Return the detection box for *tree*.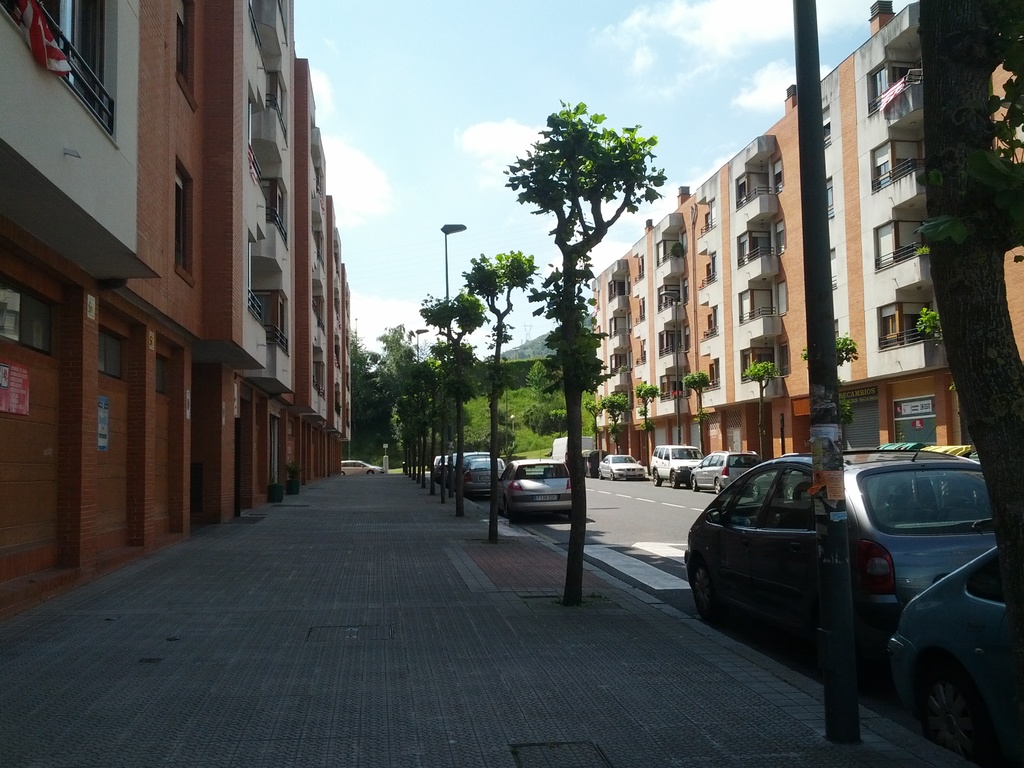
select_region(454, 244, 536, 552).
